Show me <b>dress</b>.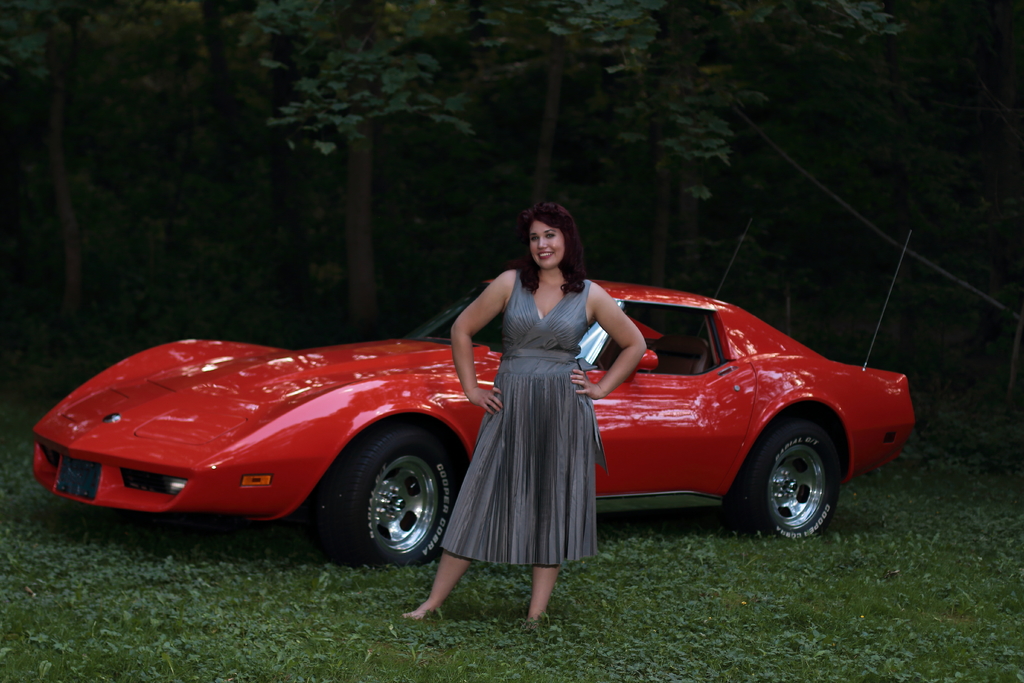
<b>dress</b> is here: detection(467, 274, 609, 580).
